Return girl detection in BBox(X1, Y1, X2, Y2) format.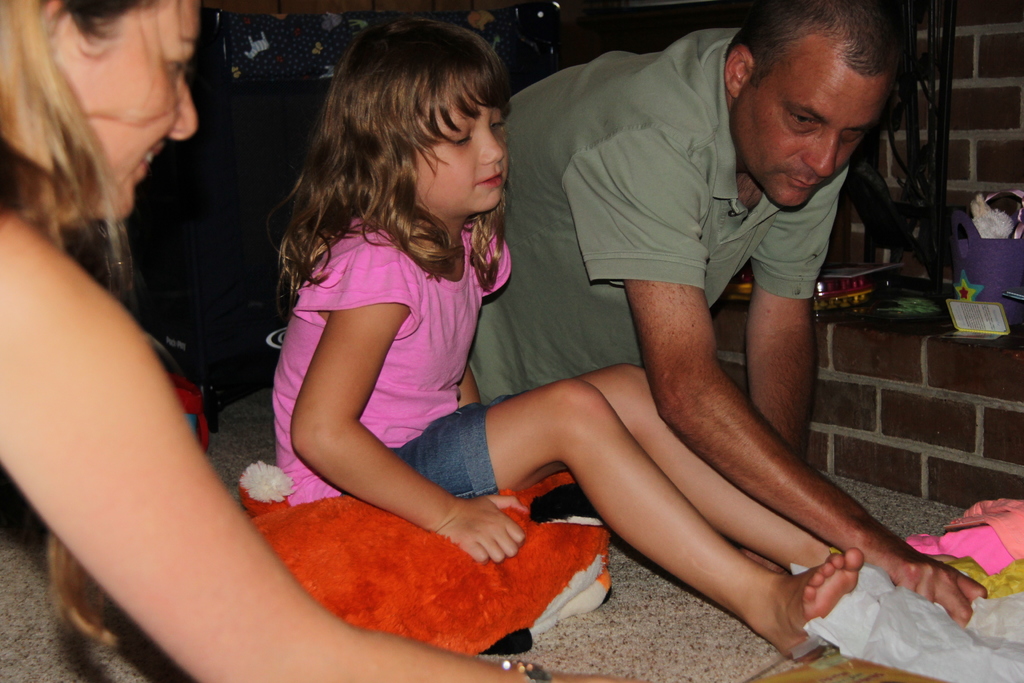
BBox(266, 15, 866, 661).
